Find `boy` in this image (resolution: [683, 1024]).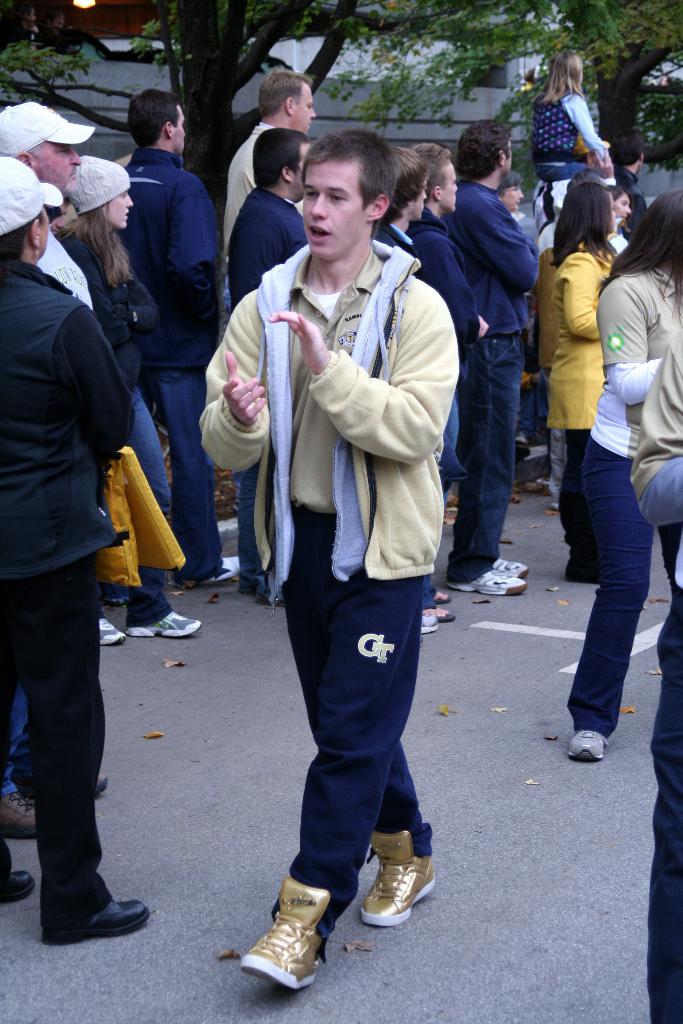
[200, 132, 461, 1006].
